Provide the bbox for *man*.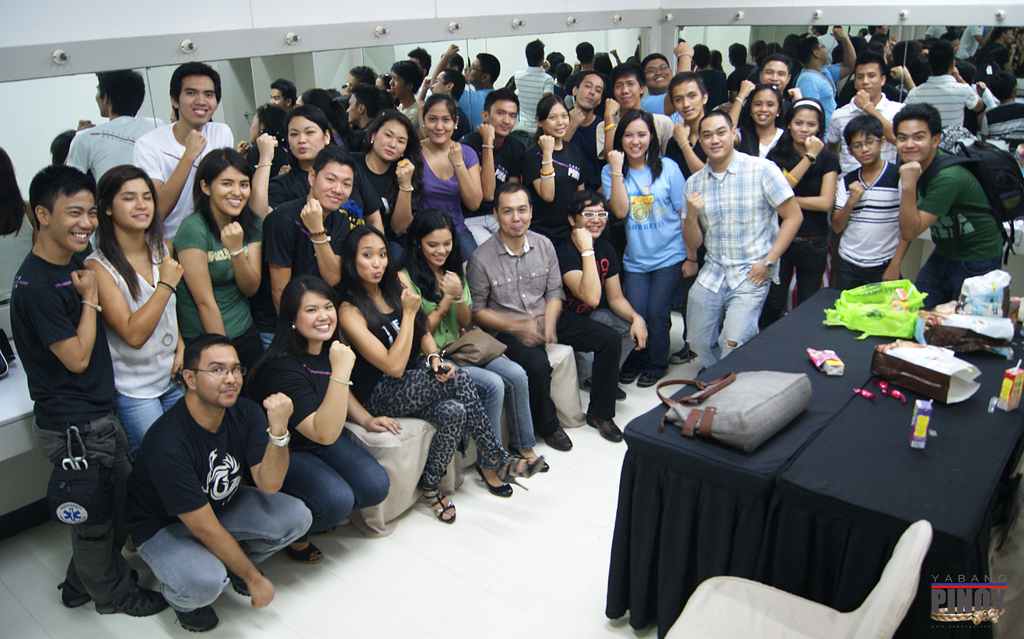
132,60,237,261.
